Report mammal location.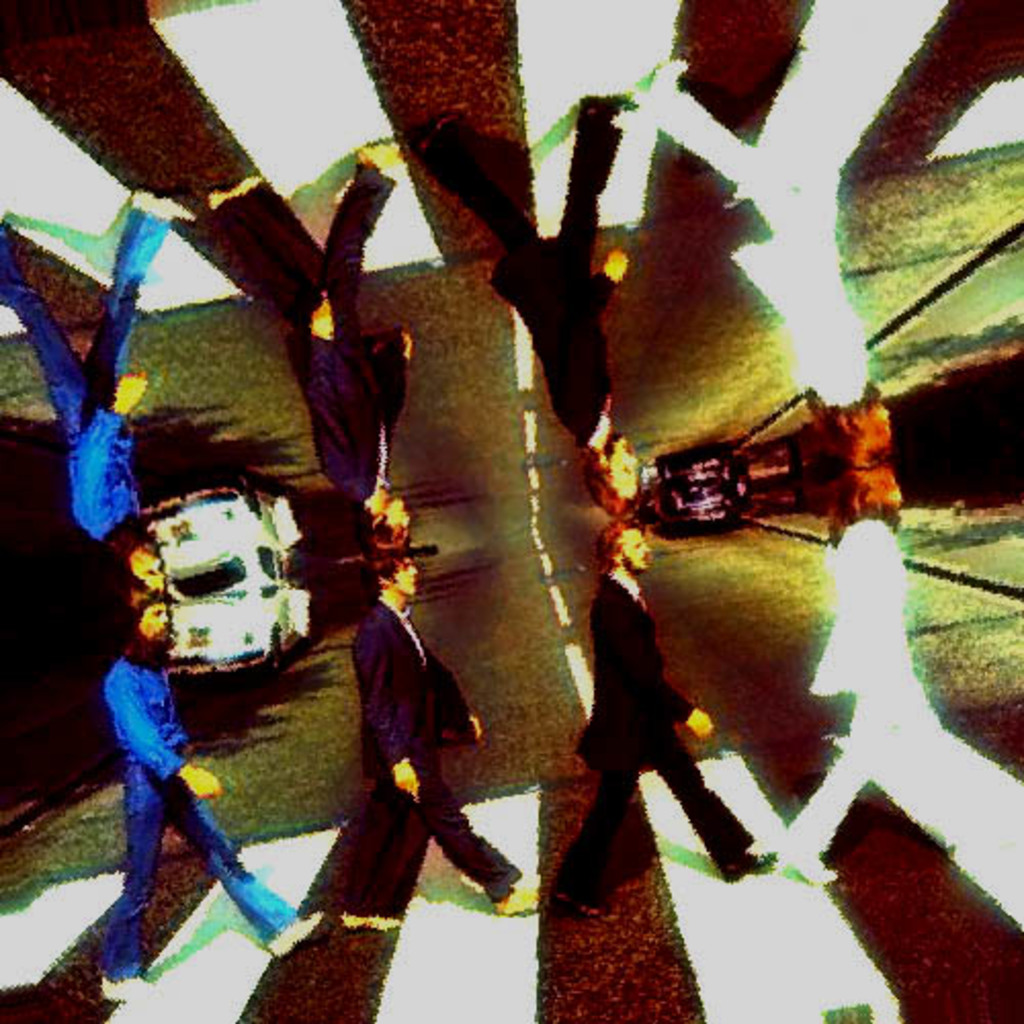
Report: [x1=104, y1=582, x2=336, y2=999].
